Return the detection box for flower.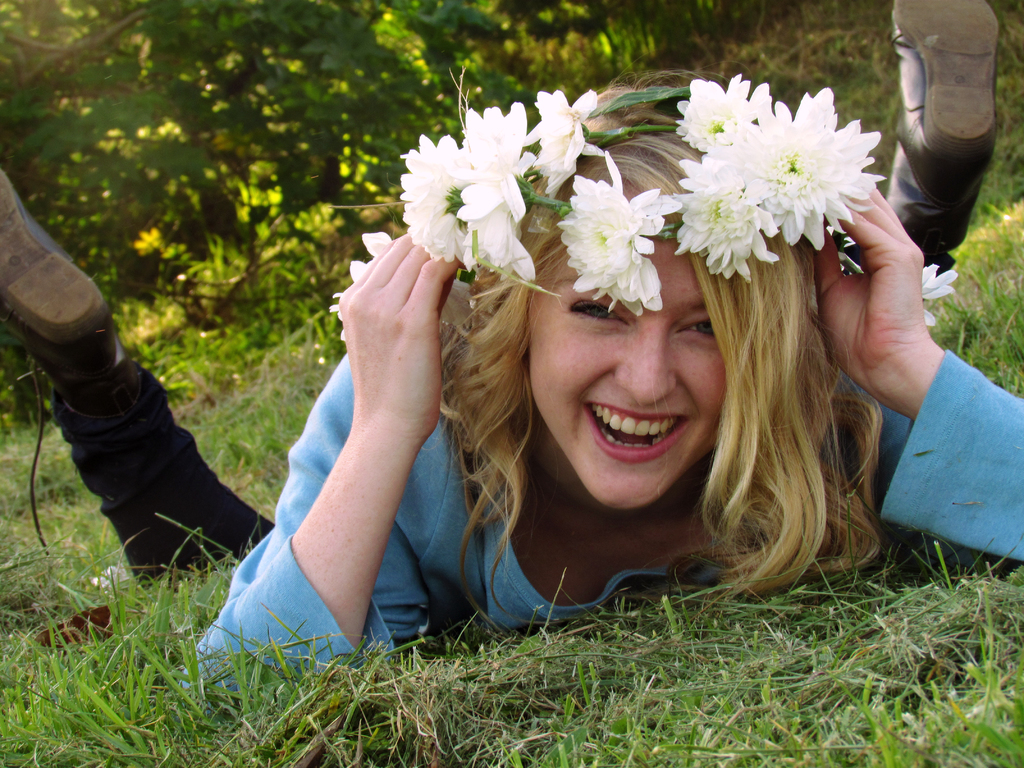
bbox=[527, 84, 610, 184].
